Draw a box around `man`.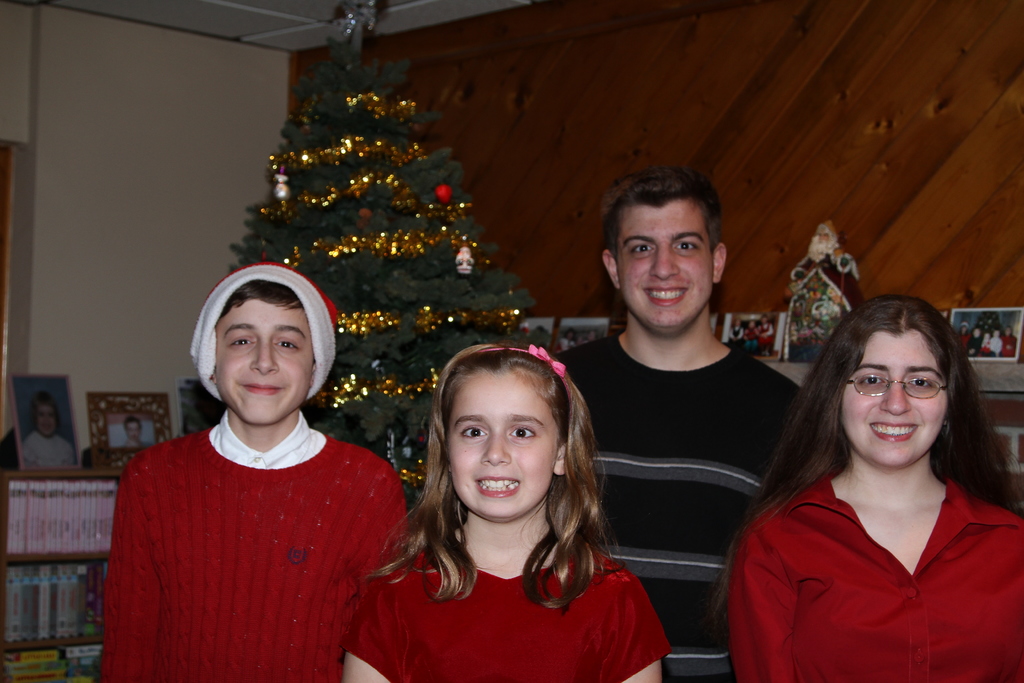
560,179,804,609.
